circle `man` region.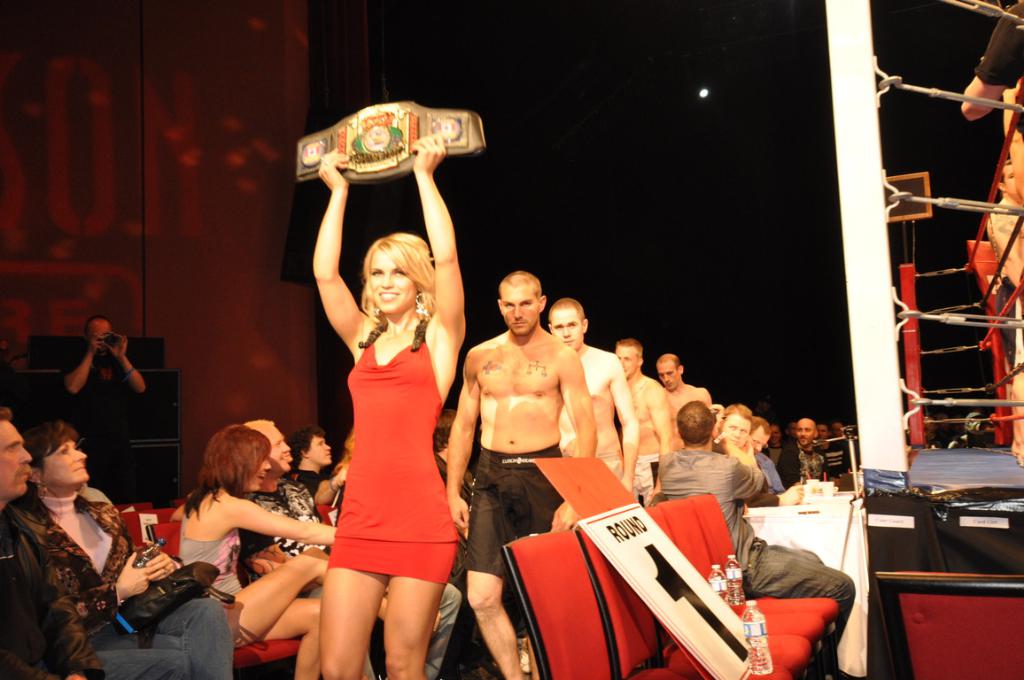
Region: <bbox>66, 314, 147, 501</bbox>.
